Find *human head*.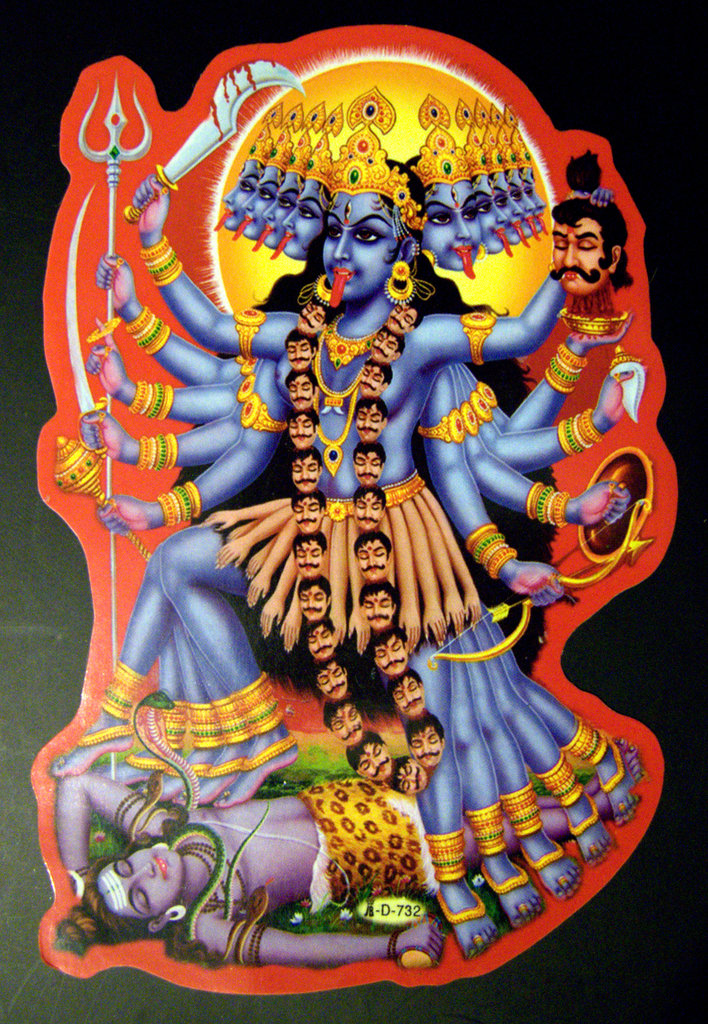
rect(392, 666, 427, 714).
